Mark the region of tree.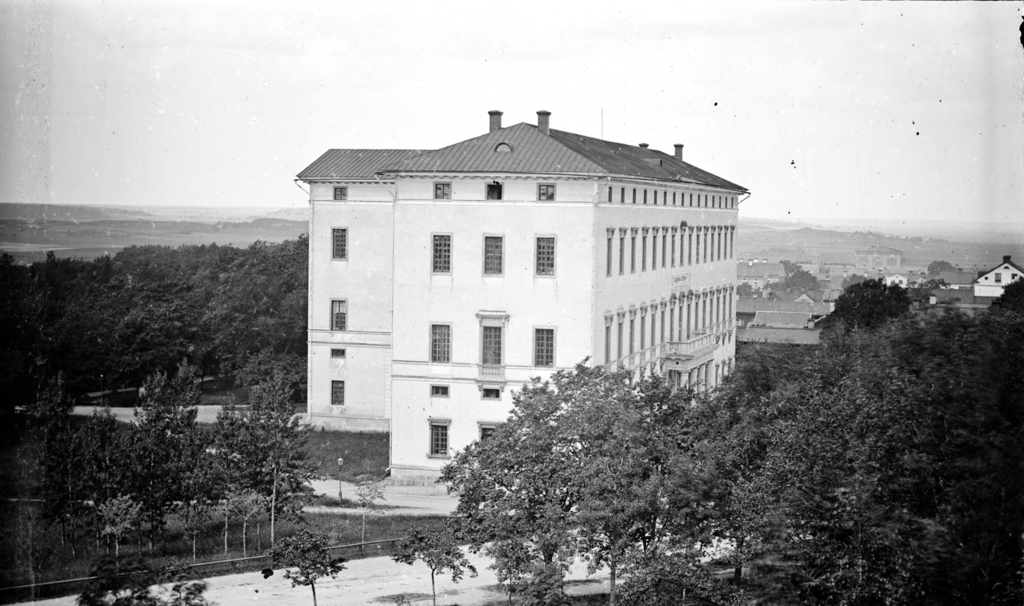
Region: <box>803,306,1023,605</box>.
